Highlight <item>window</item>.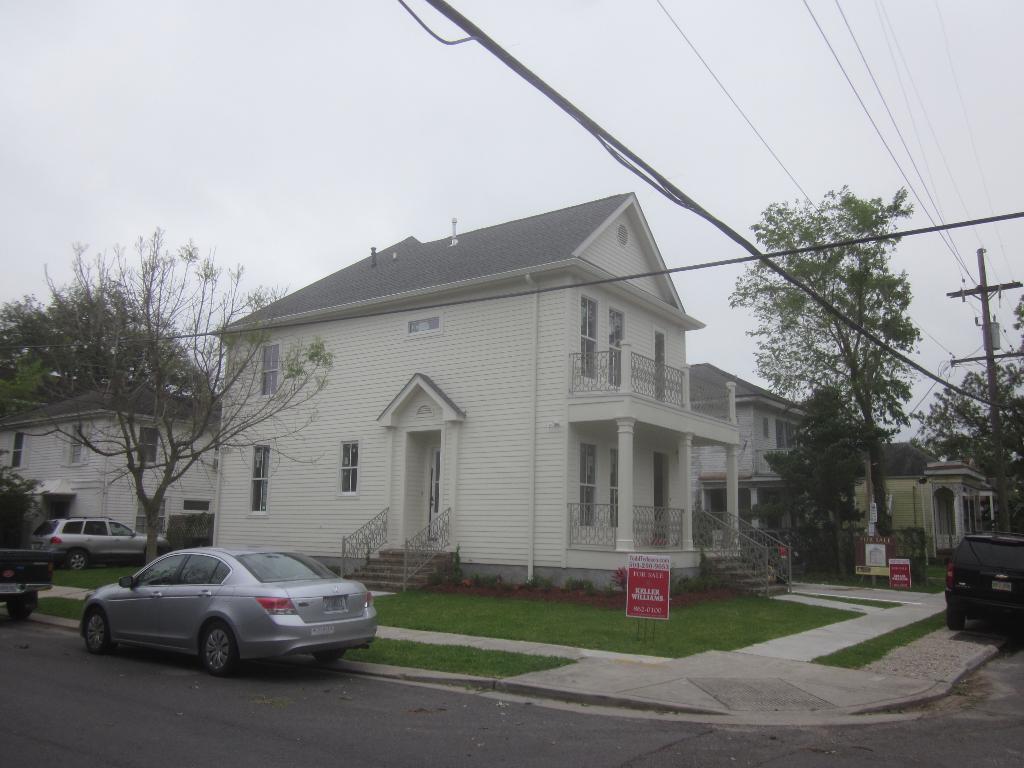
Highlighted region: l=580, t=442, r=595, b=528.
